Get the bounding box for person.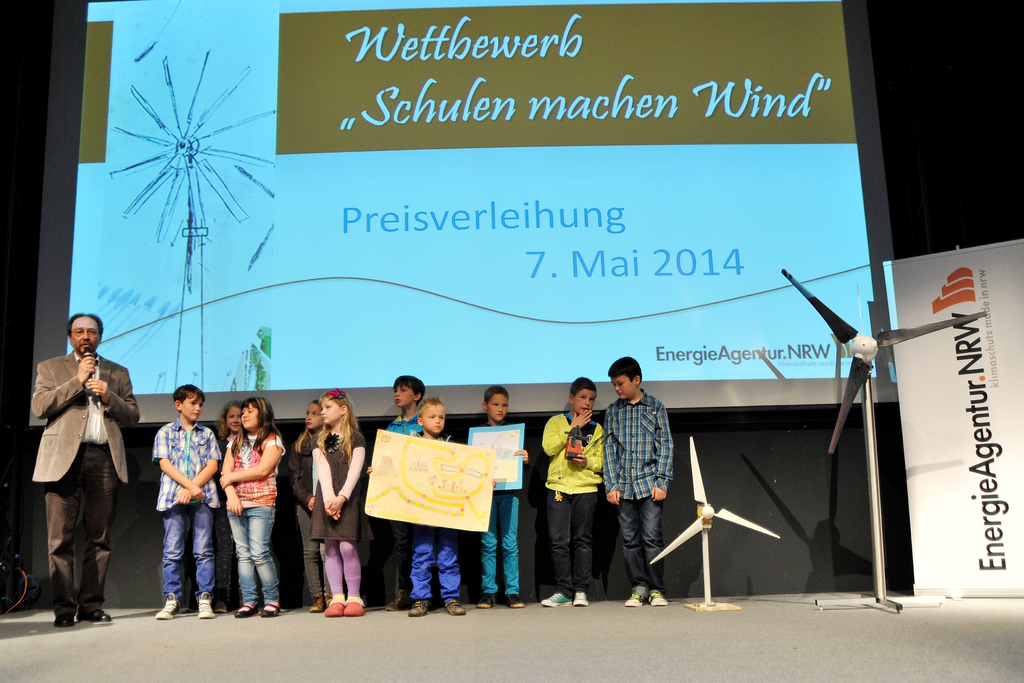
box(33, 315, 146, 634).
